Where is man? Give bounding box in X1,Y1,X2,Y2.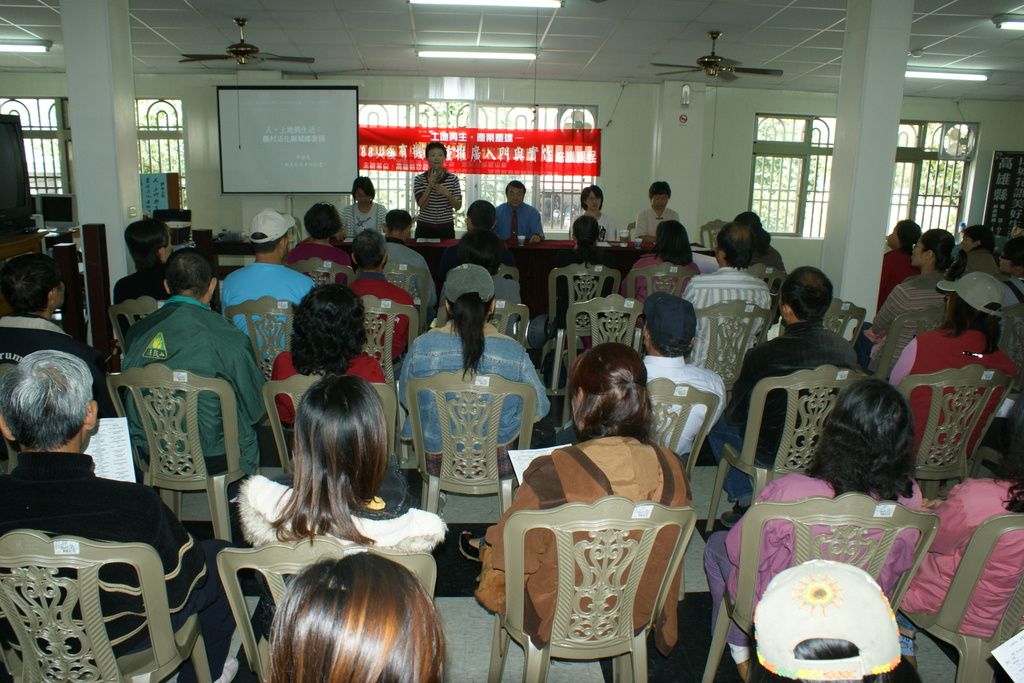
124,248,272,495.
